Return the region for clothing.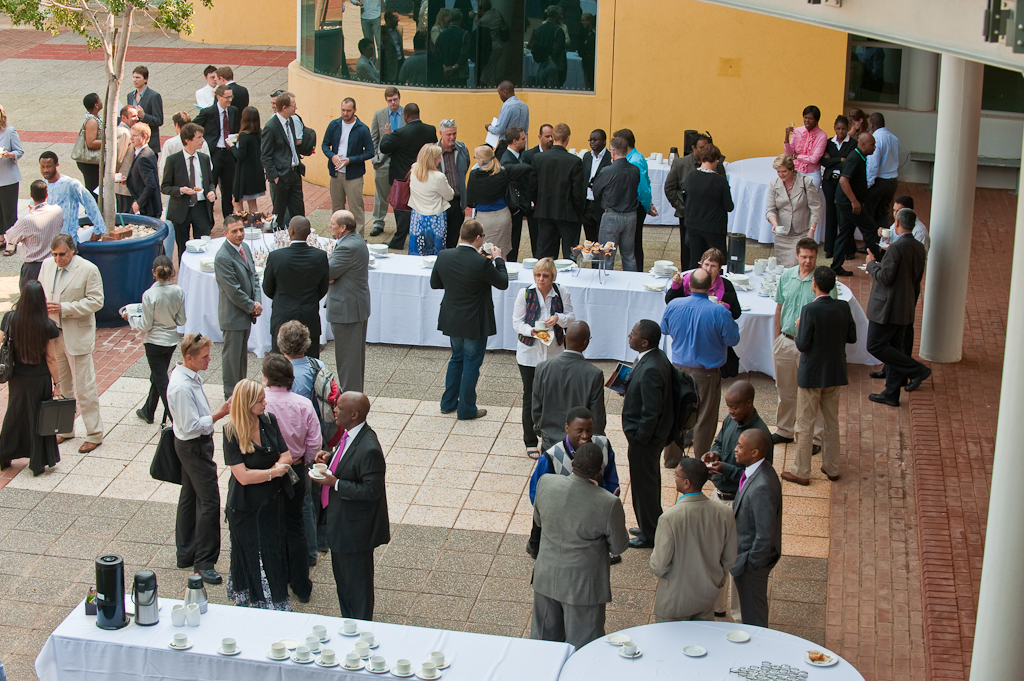
pyautogui.locateOnScreen(224, 416, 290, 600).
